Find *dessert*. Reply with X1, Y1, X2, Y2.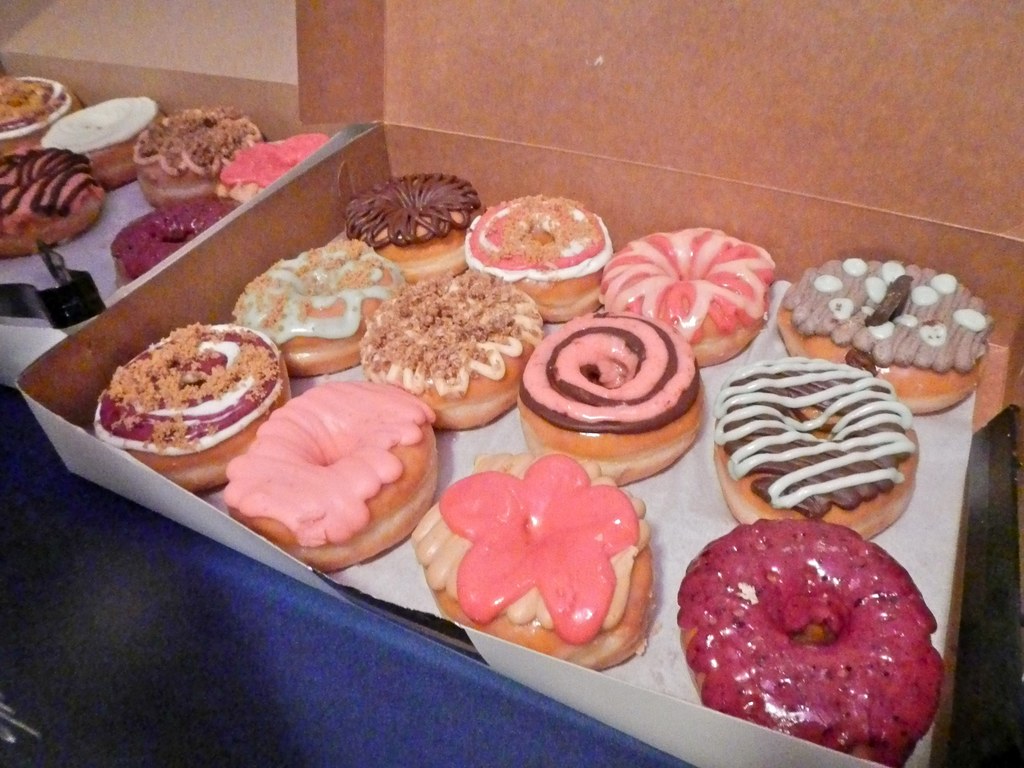
347, 175, 486, 273.
